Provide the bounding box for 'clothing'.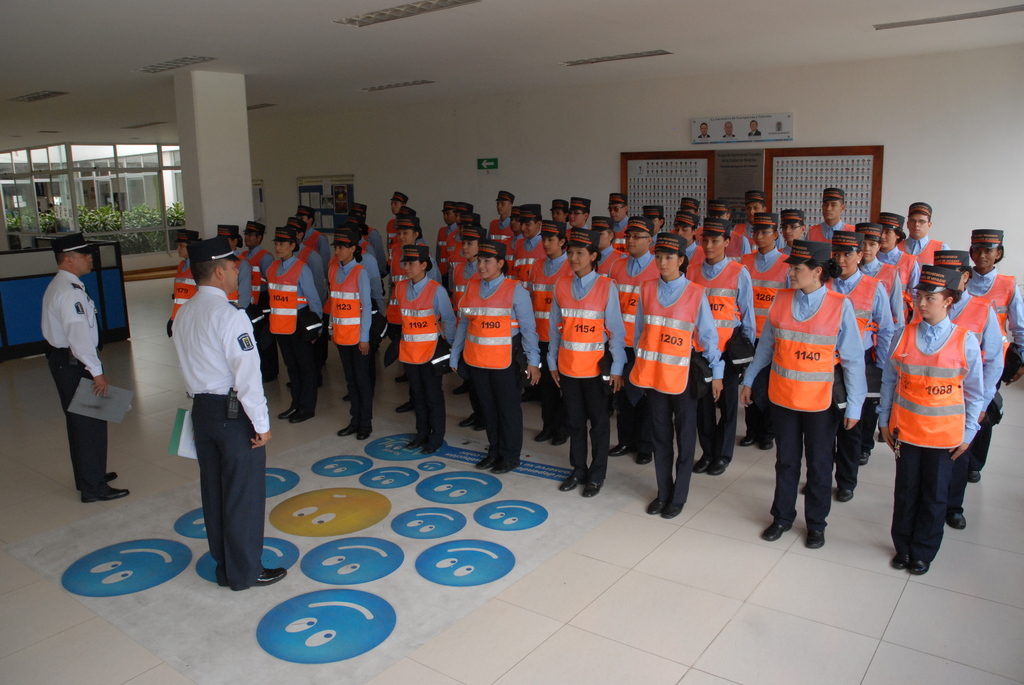
[683,256,756,450].
